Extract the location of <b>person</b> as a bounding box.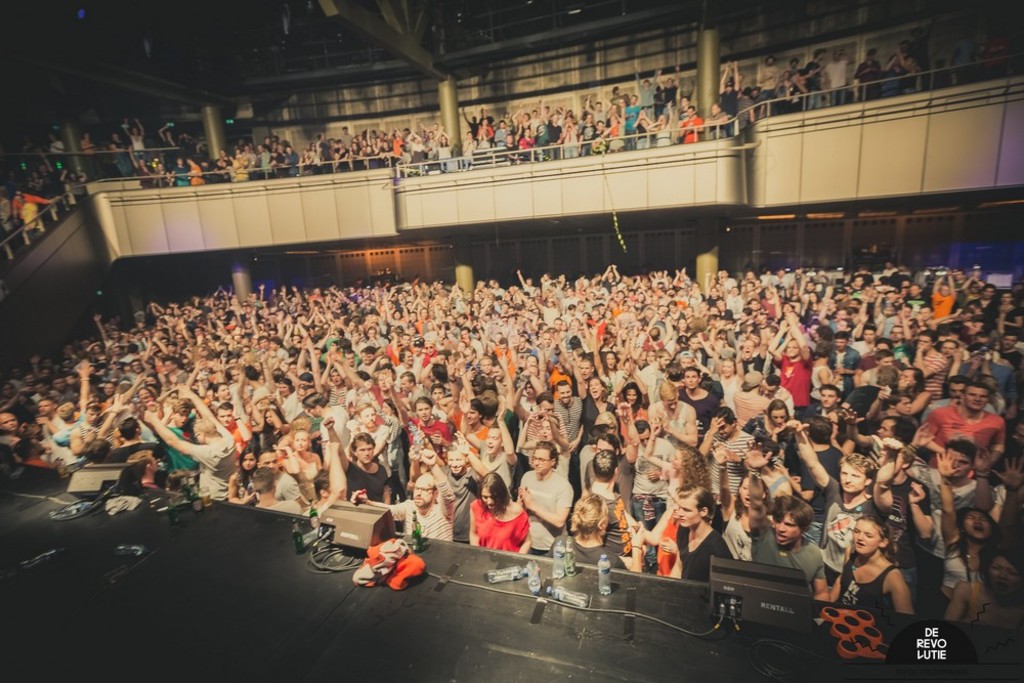
detection(459, 484, 524, 574).
